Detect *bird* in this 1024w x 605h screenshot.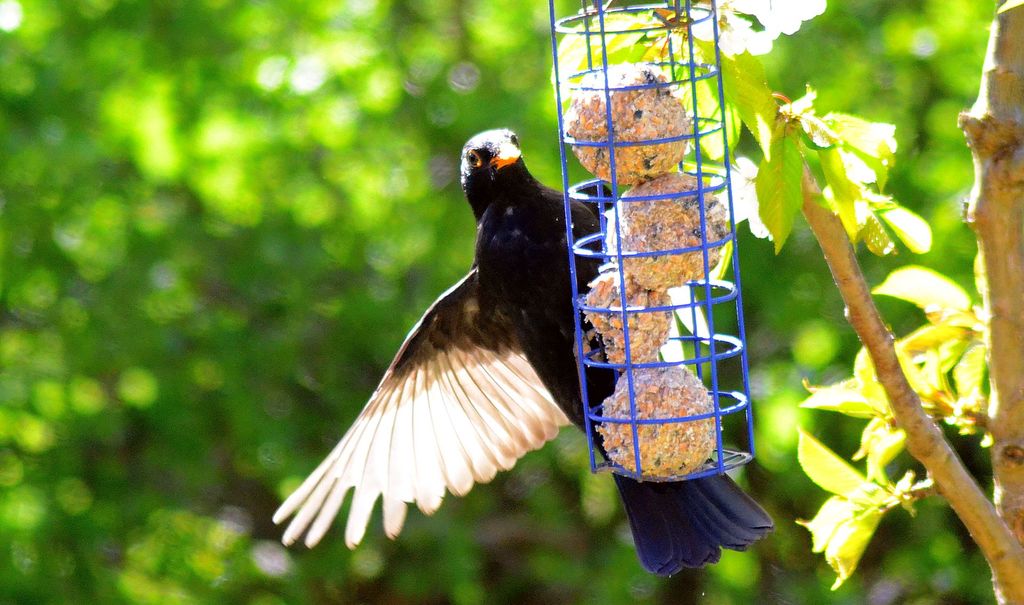
Detection: [x1=268, y1=123, x2=778, y2=587].
